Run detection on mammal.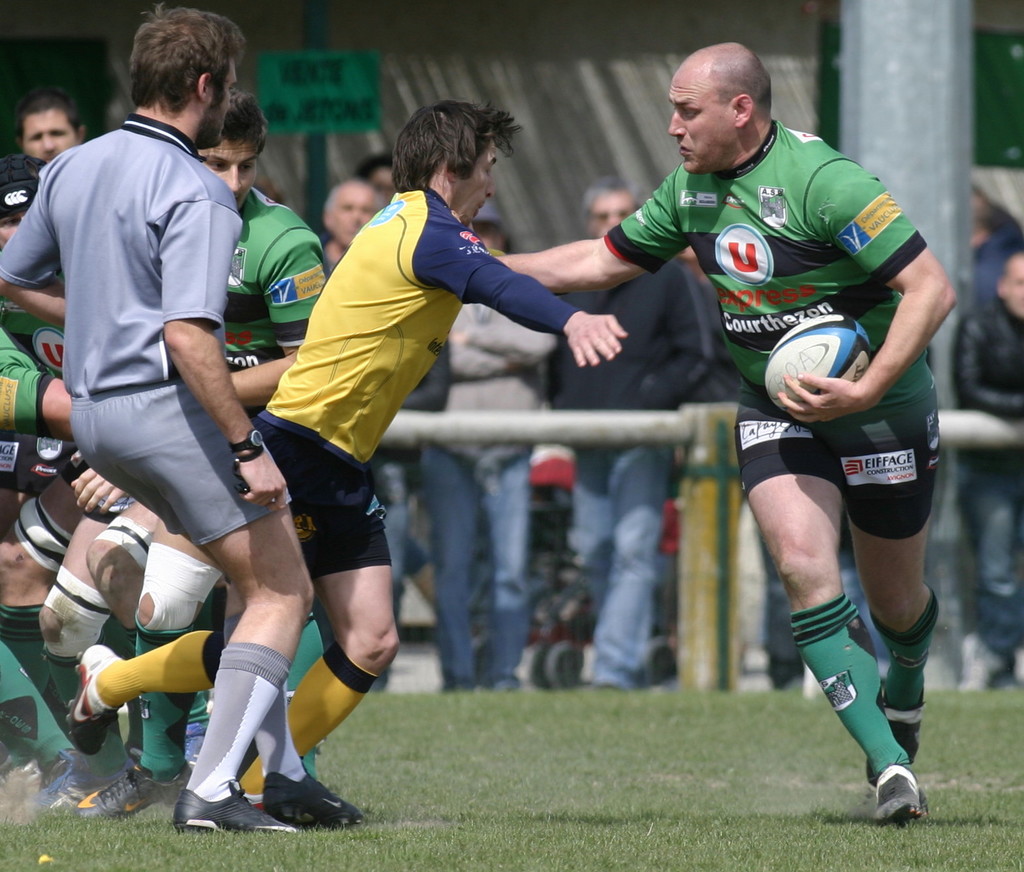
Result: 76, 90, 334, 813.
